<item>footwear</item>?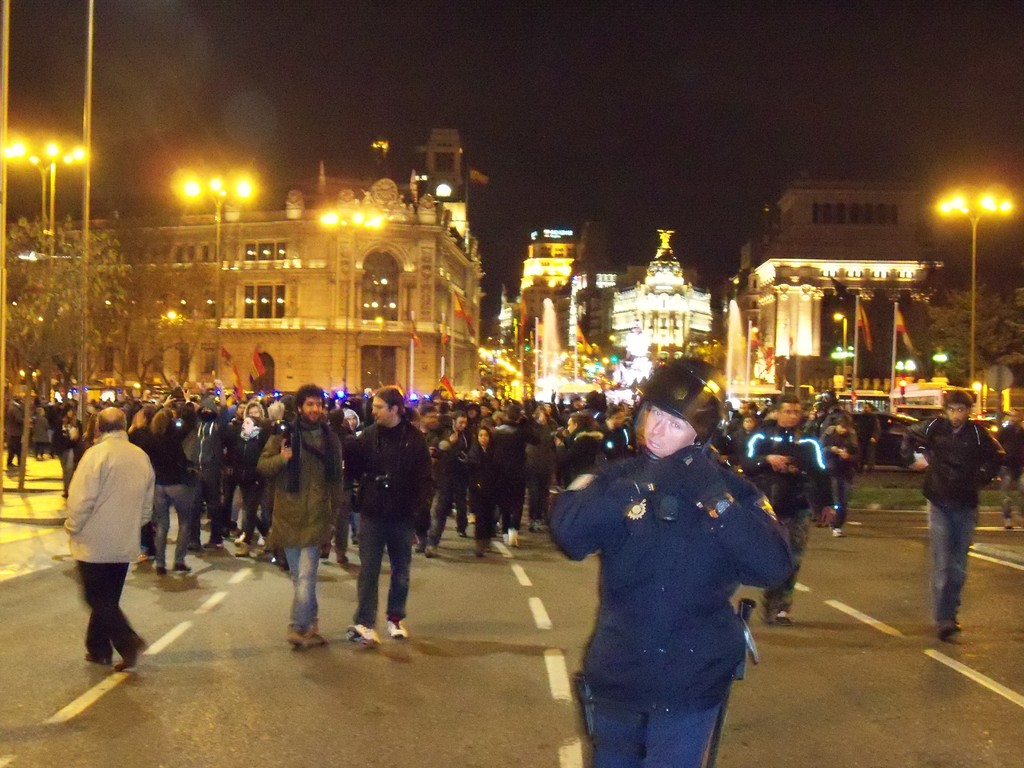
<bbox>158, 572, 166, 578</bbox>
